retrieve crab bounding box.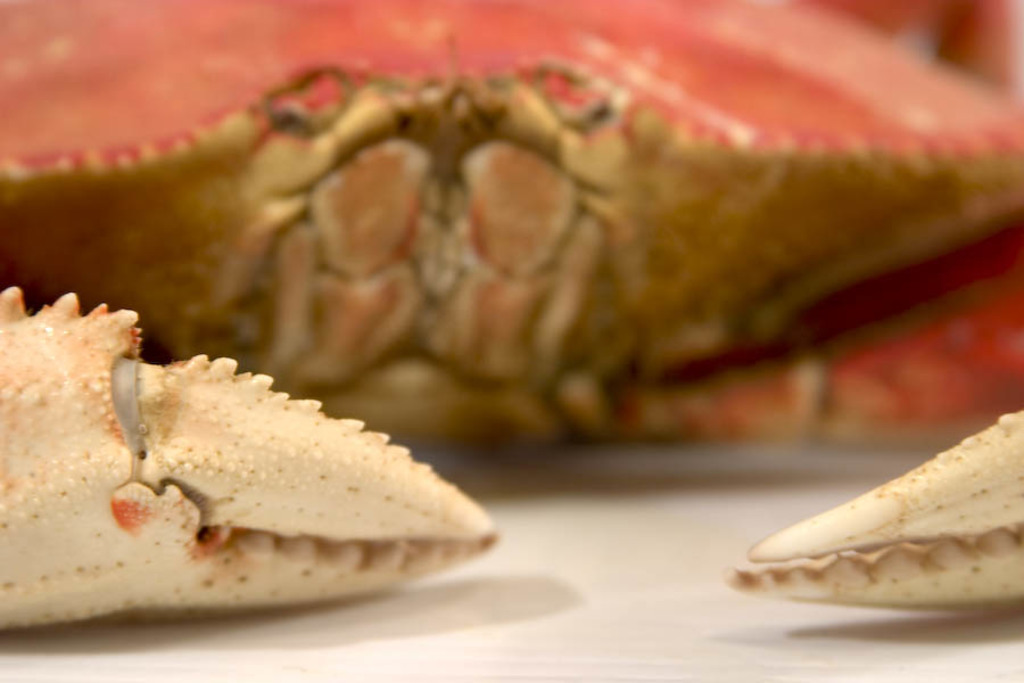
Bounding box: rect(0, 0, 1023, 631).
